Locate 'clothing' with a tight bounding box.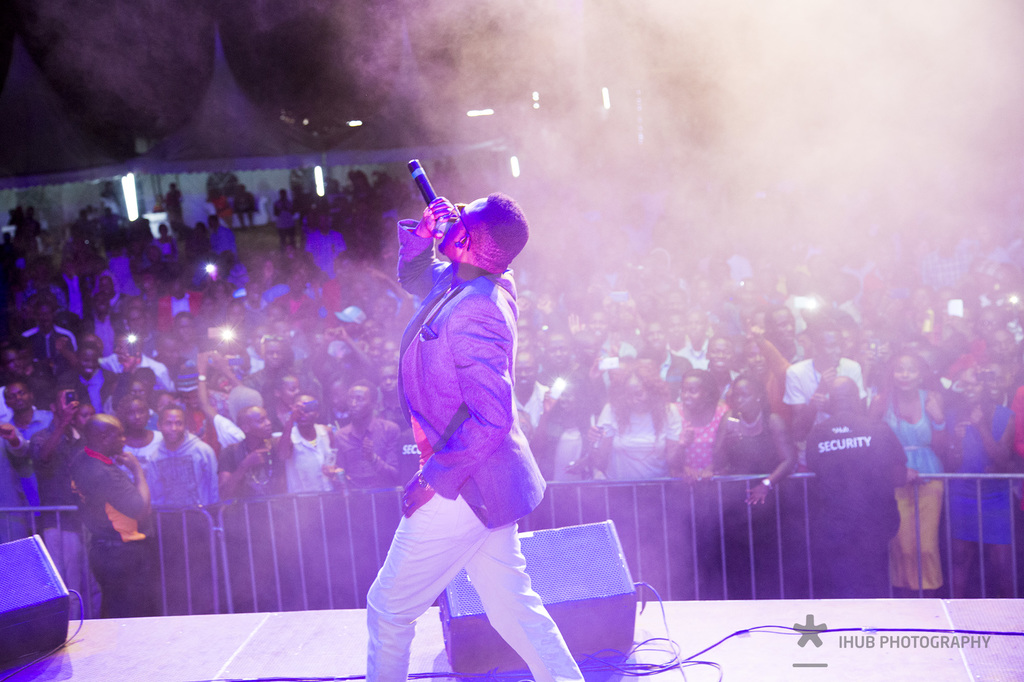
box=[162, 354, 220, 426].
